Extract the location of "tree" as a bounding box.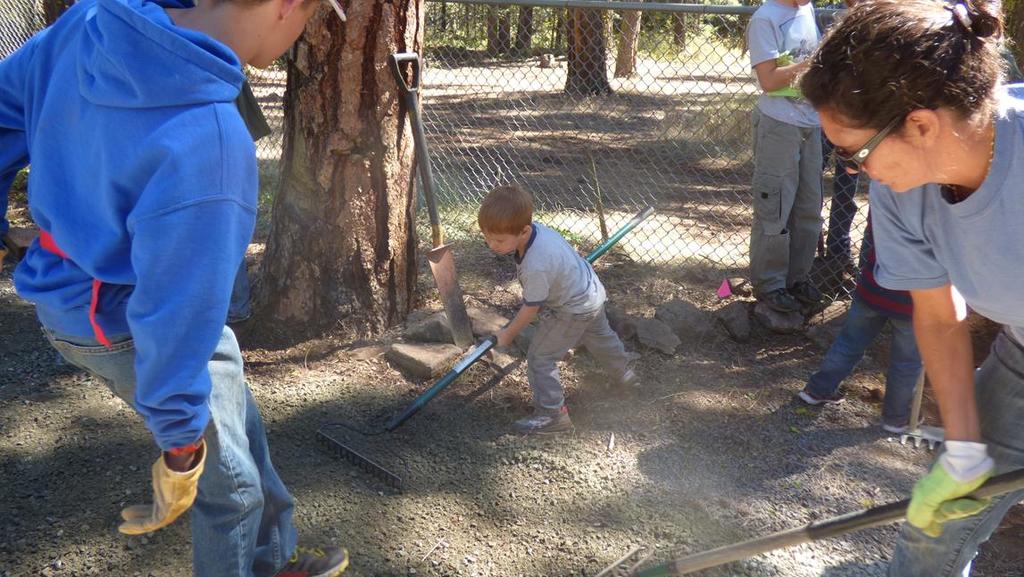
229 0 432 365.
